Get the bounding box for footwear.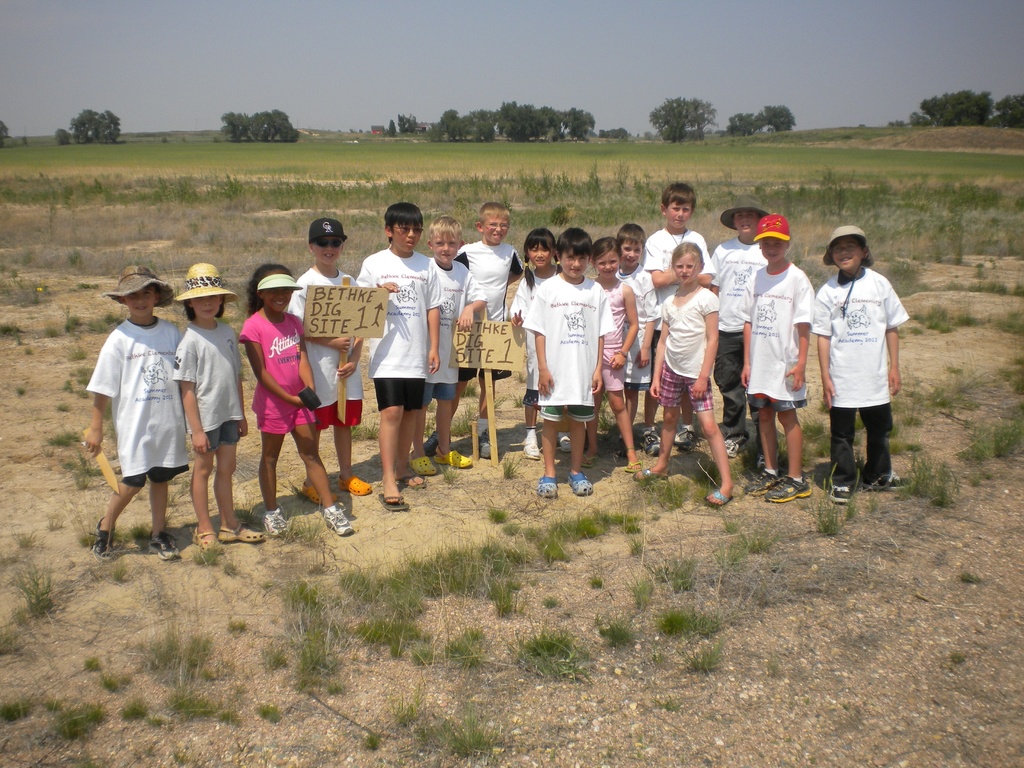
l=879, t=474, r=908, b=492.
